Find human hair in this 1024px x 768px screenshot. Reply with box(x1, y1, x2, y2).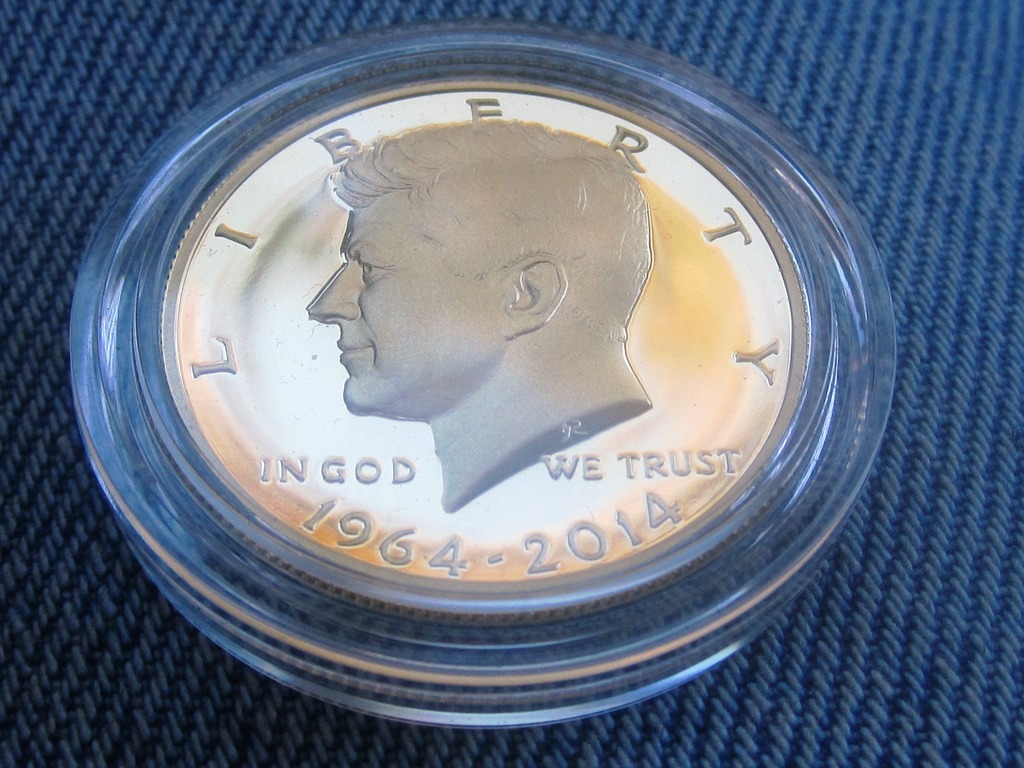
box(324, 118, 655, 283).
